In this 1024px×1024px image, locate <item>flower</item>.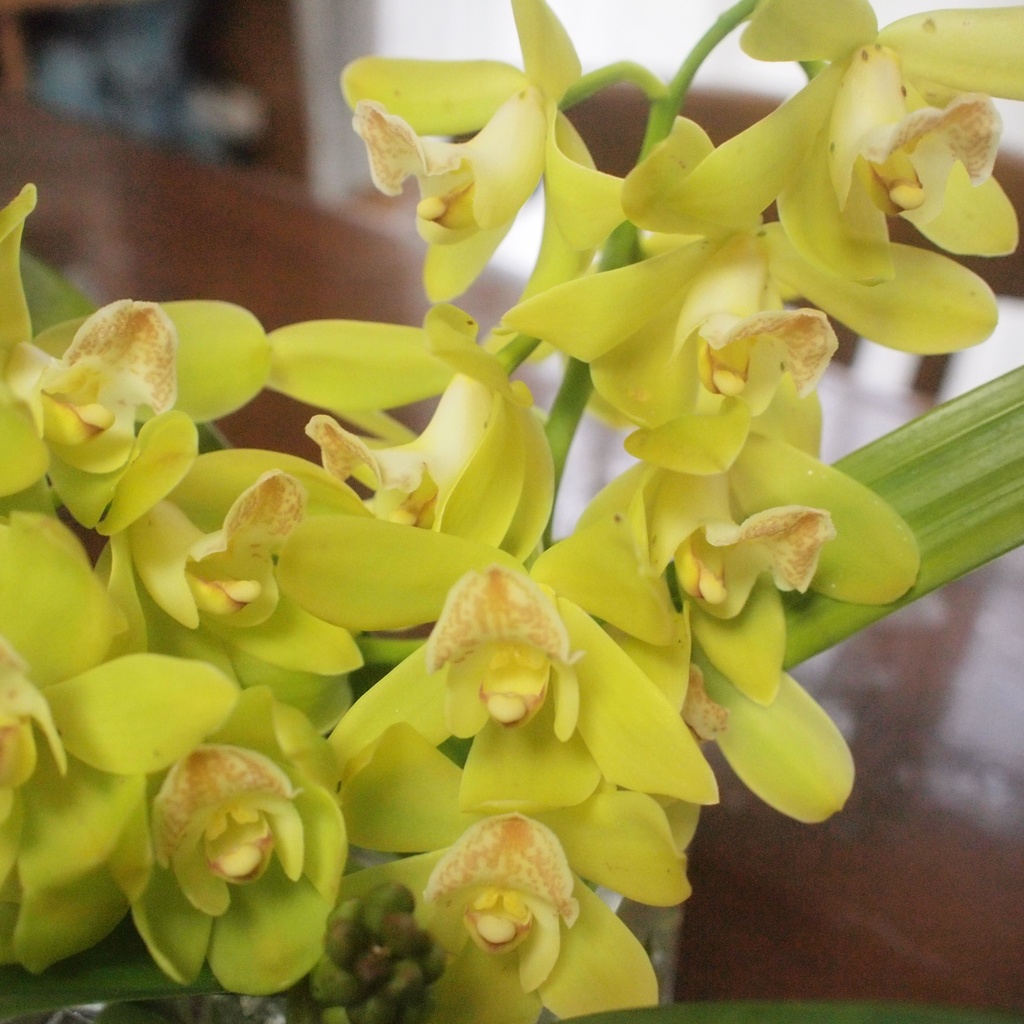
Bounding box: box(136, 738, 326, 996).
